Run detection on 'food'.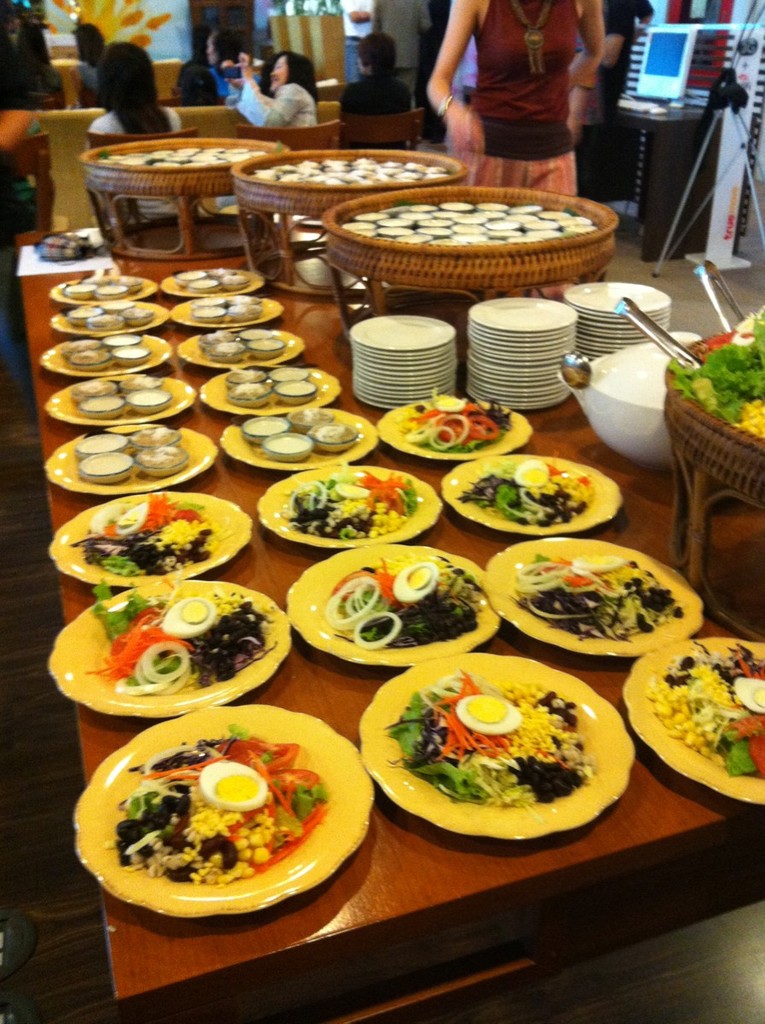
Result: (left=114, top=346, right=149, bottom=357).
